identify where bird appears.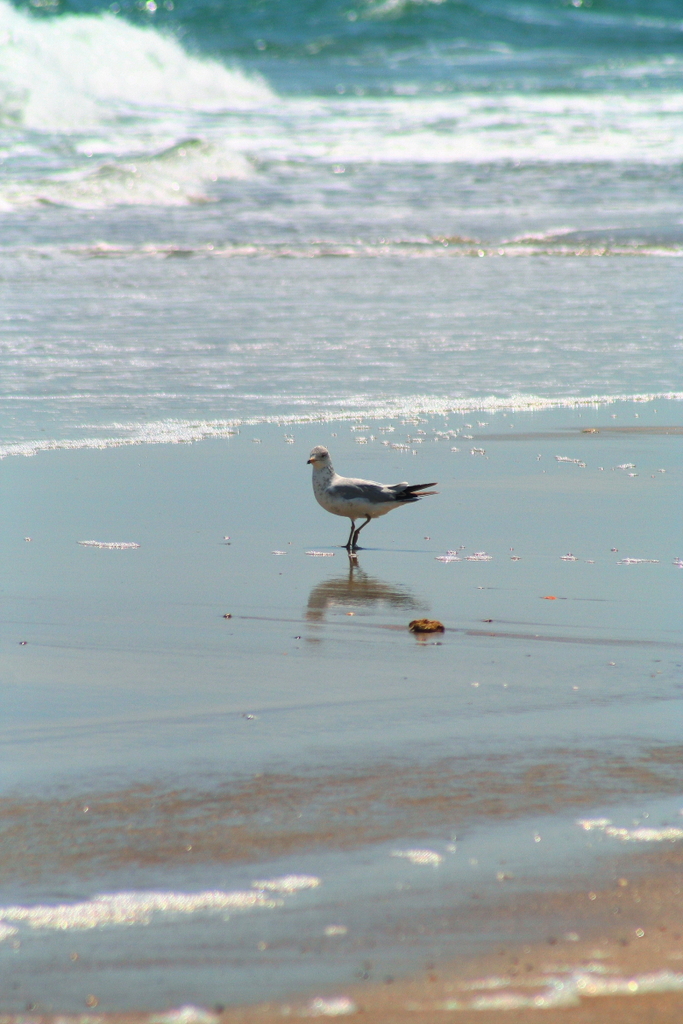
Appears at bbox=(296, 437, 447, 565).
